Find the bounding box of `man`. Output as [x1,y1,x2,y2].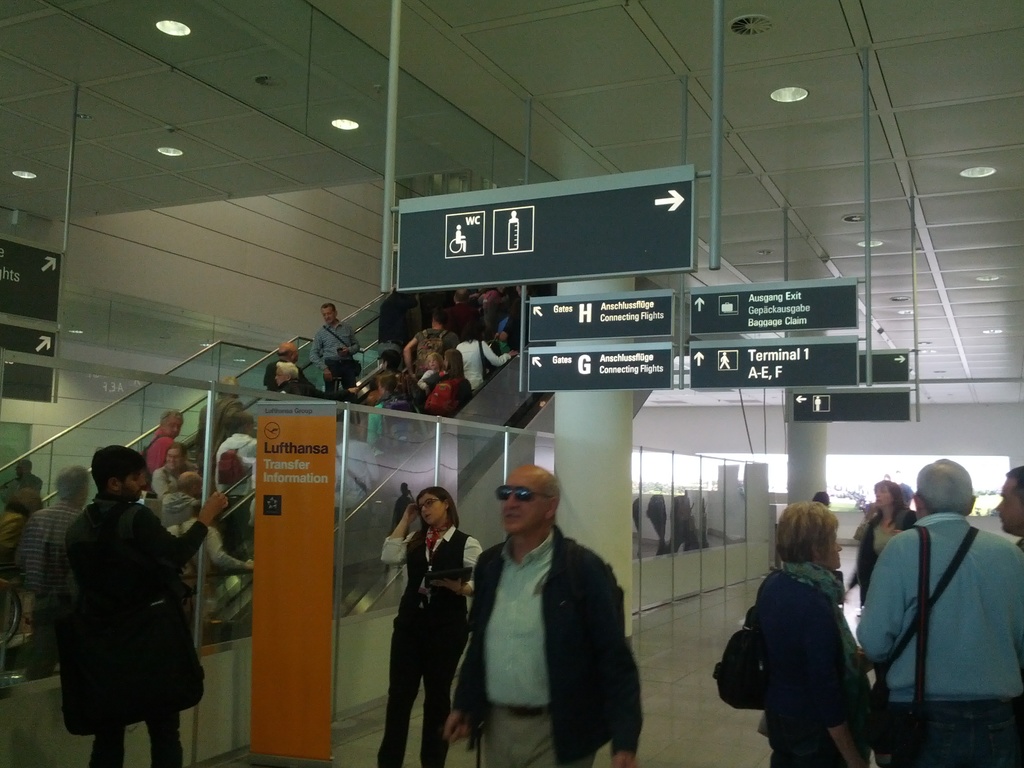
[993,465,1023,550].
